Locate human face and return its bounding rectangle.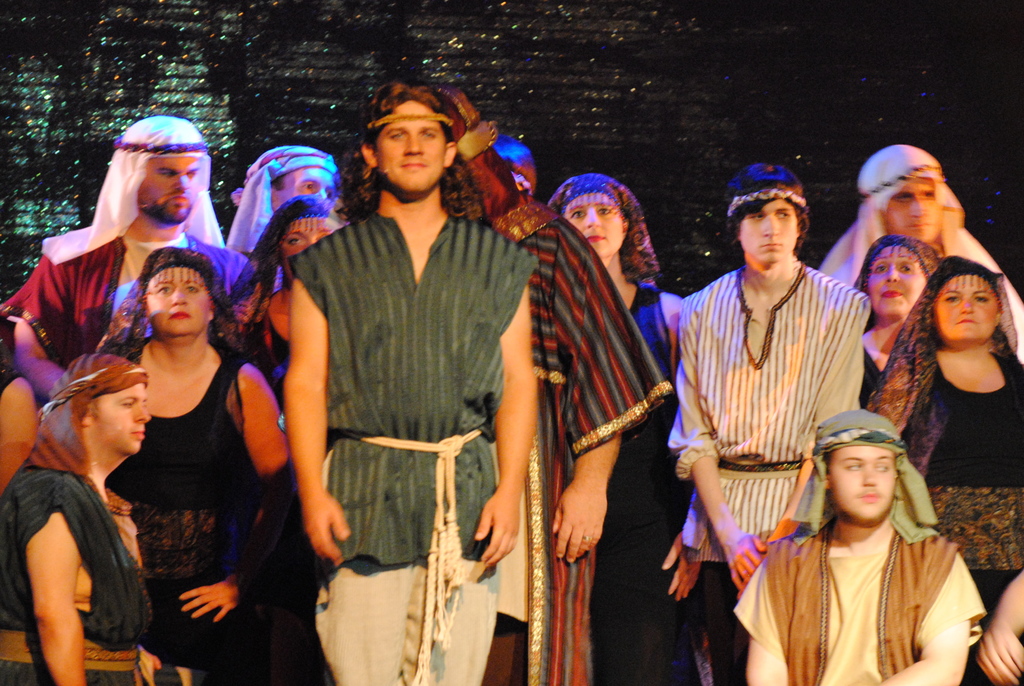
(571, 192, 625, 255).
